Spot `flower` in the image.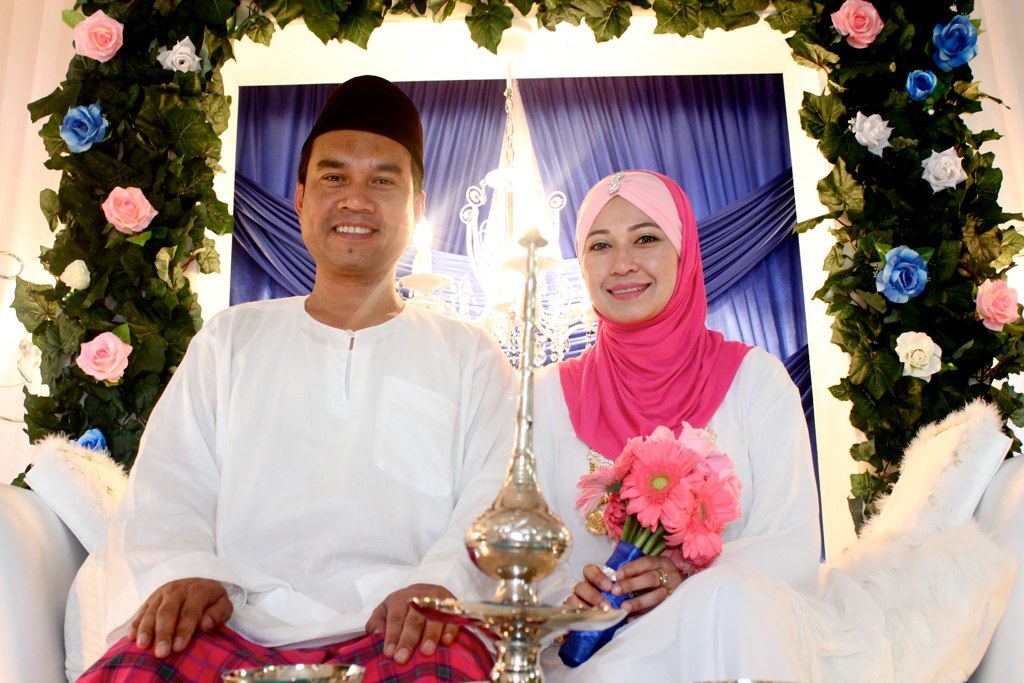
`flower` found at detection(155, 38, 204, 73).
